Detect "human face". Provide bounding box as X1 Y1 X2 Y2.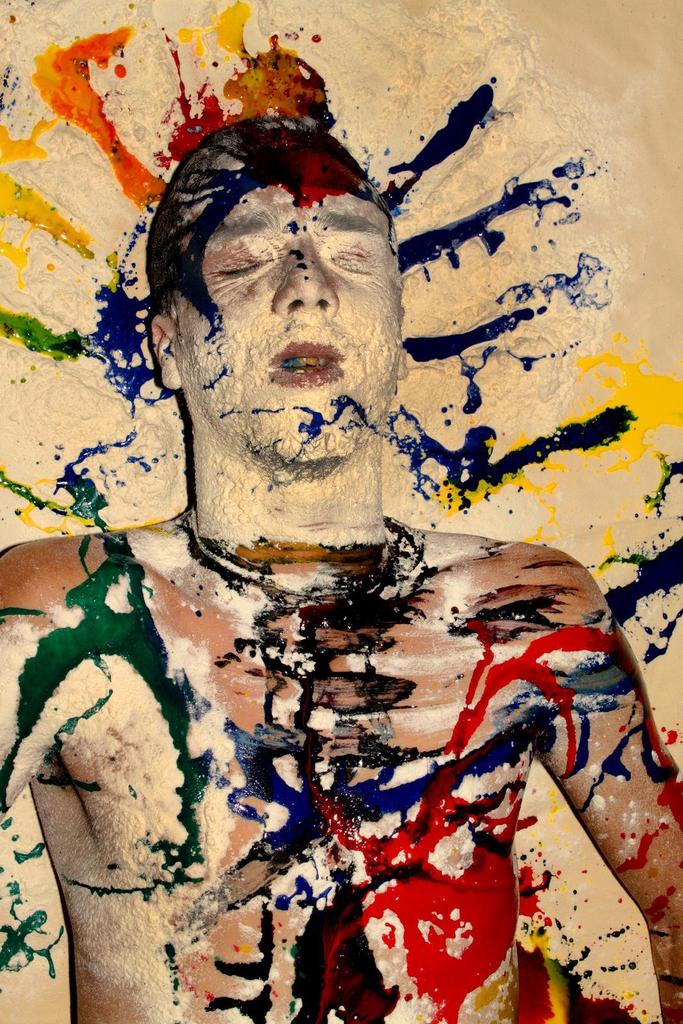
171 138 405 460.
